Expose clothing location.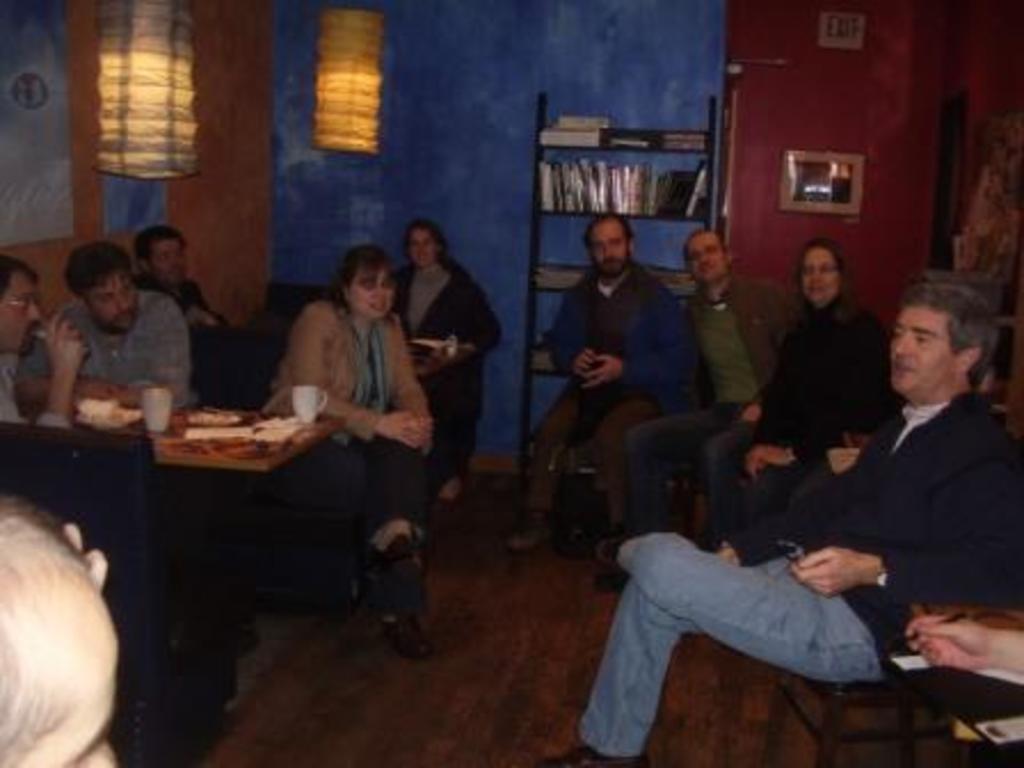
Exposed at select_region(137, 270, 235, 341).
